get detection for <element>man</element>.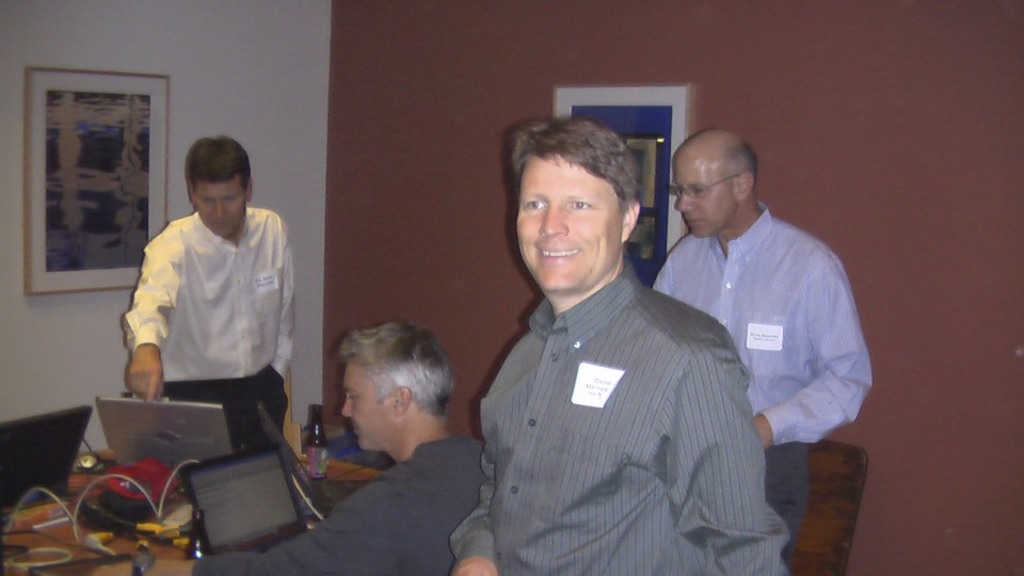
Detection: x1=452, y1=117, x2=791, y2=575.
